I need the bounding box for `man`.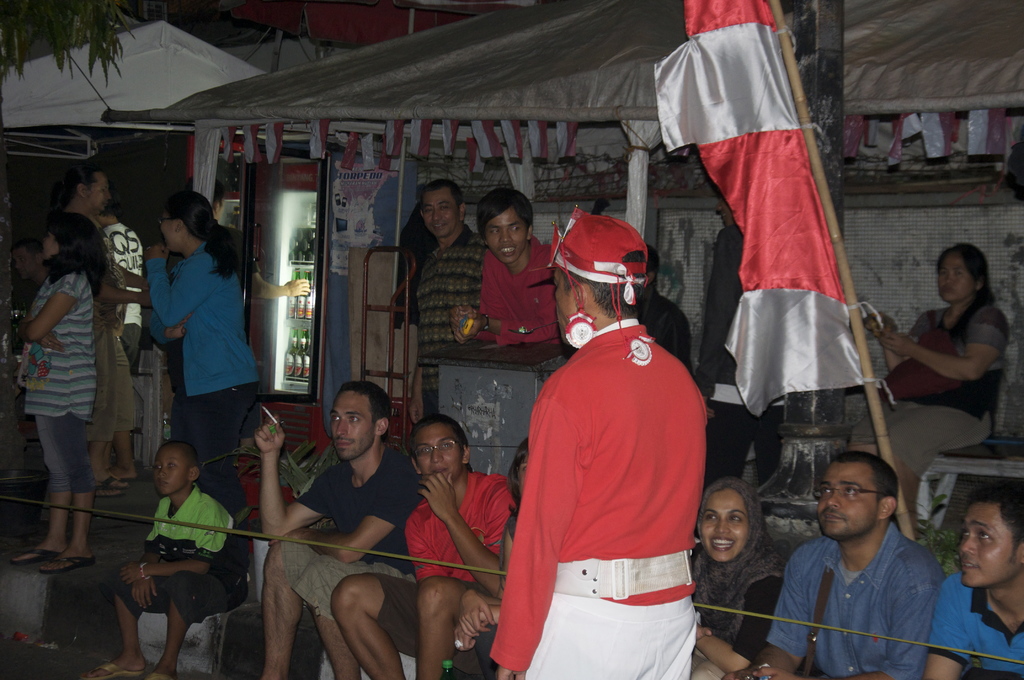
Here it is: {"left": 407, "top": 177, "right": 495, "bottom": 435}.
